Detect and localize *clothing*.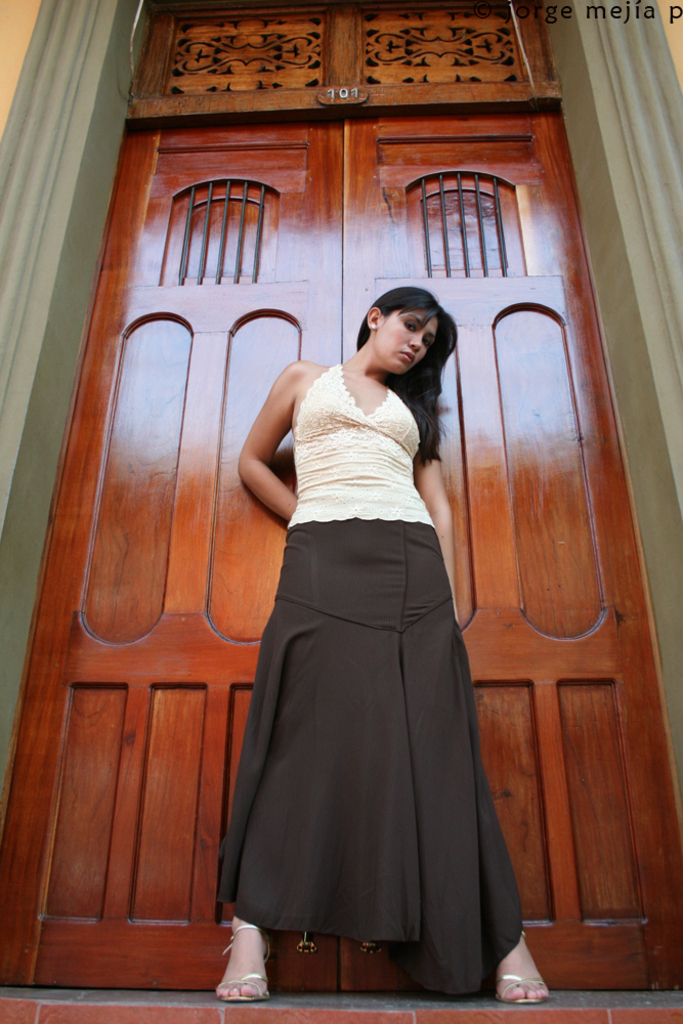
Localized at bbox=(222, 359, 528, 991).
